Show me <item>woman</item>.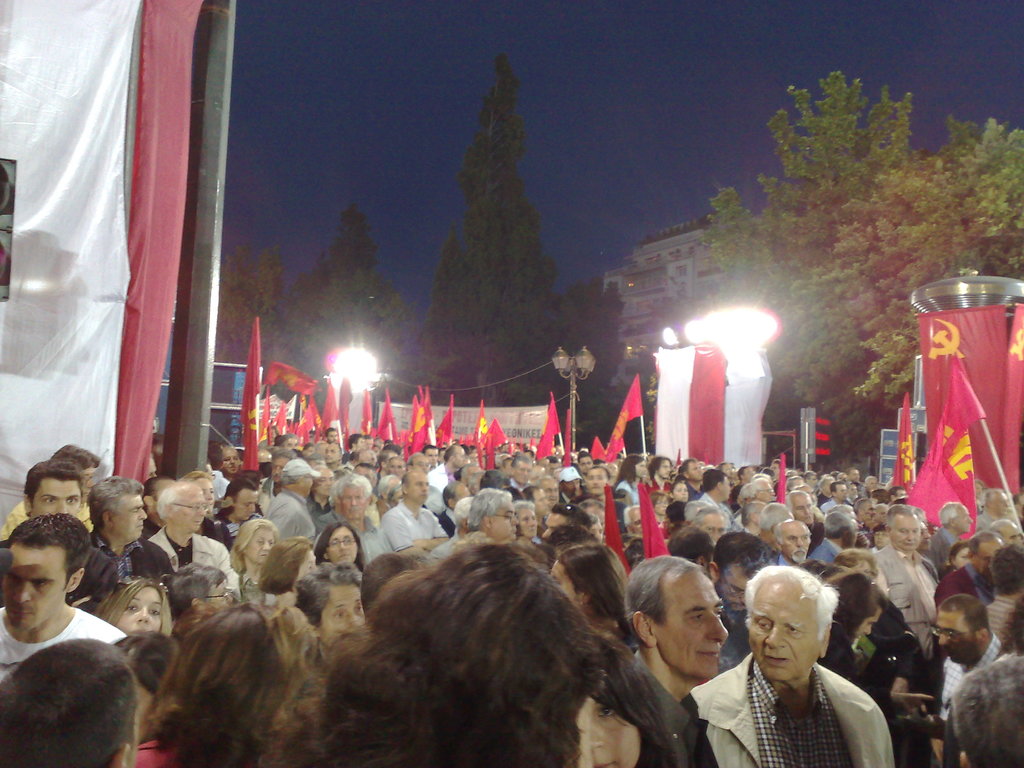
<item>woman</item> is here: [223, 516, 285, 603].
